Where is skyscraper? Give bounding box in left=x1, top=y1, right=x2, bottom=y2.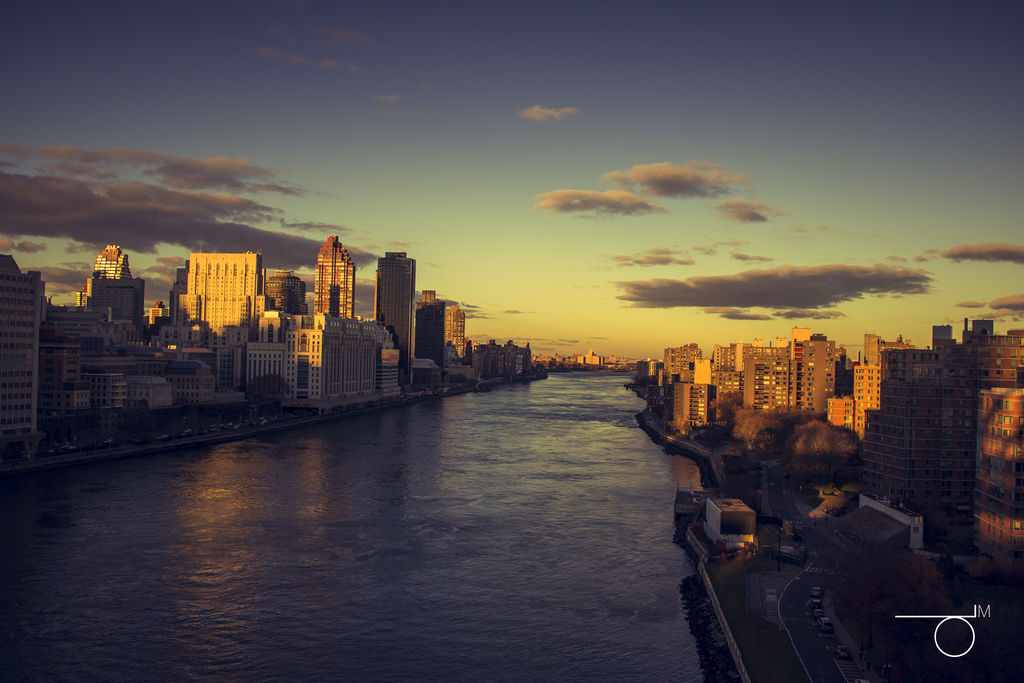
left=368, top=240, right=412, bottom=389.
